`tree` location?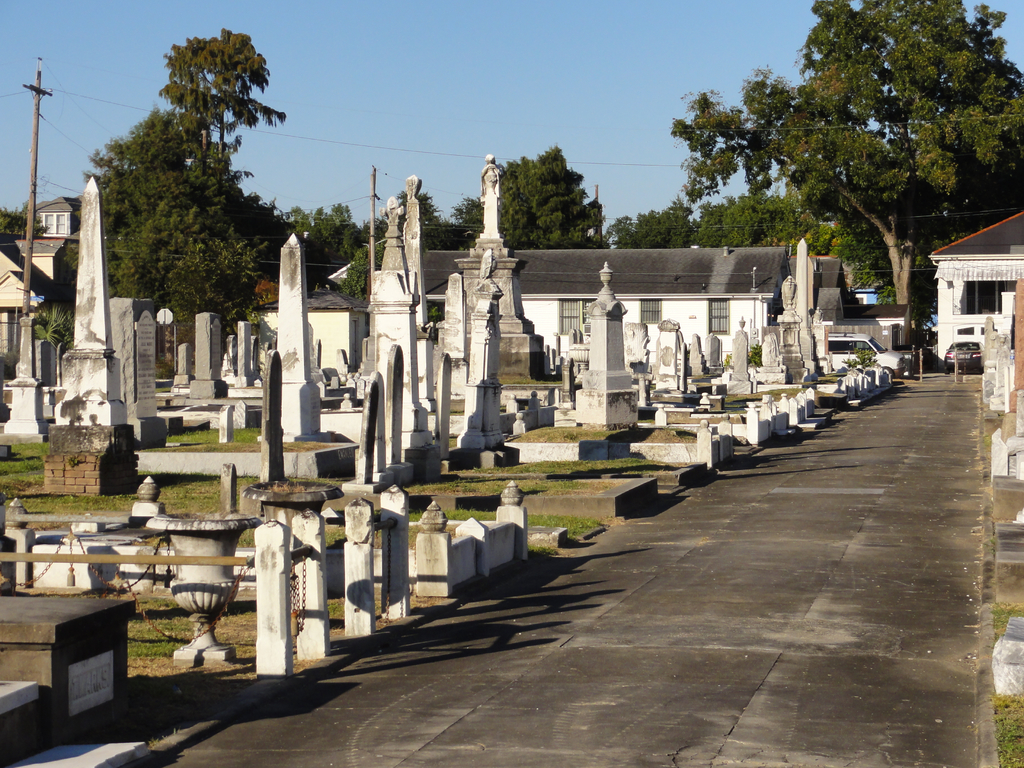
bbox=[161, 25, 289, 156]
